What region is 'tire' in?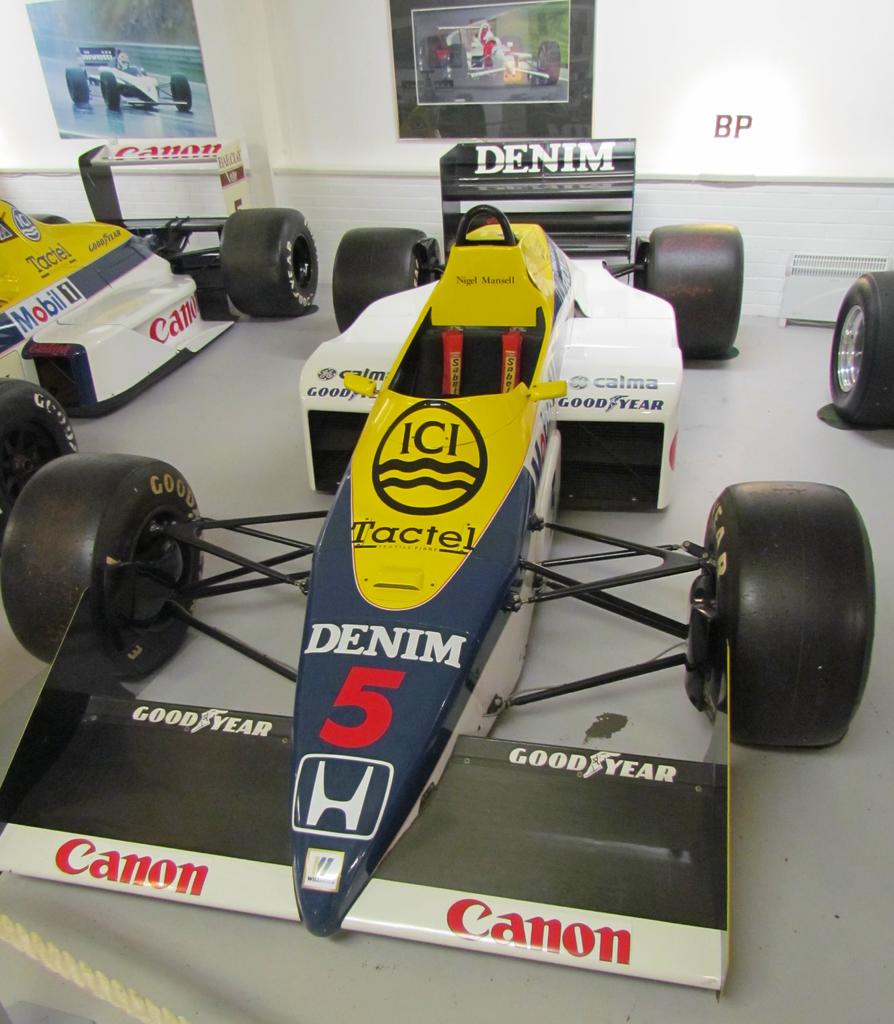
<bbox>834, 267, 893, 435</bbox>.
